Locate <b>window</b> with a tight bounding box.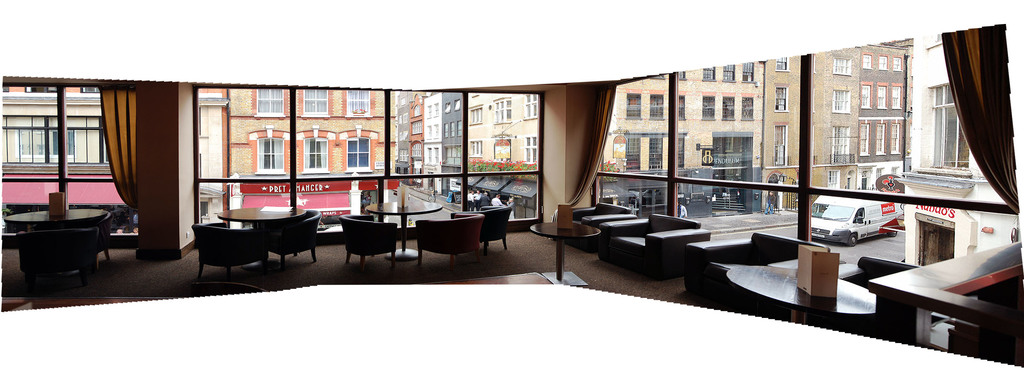
select_region(628, 188, 666, 217).
